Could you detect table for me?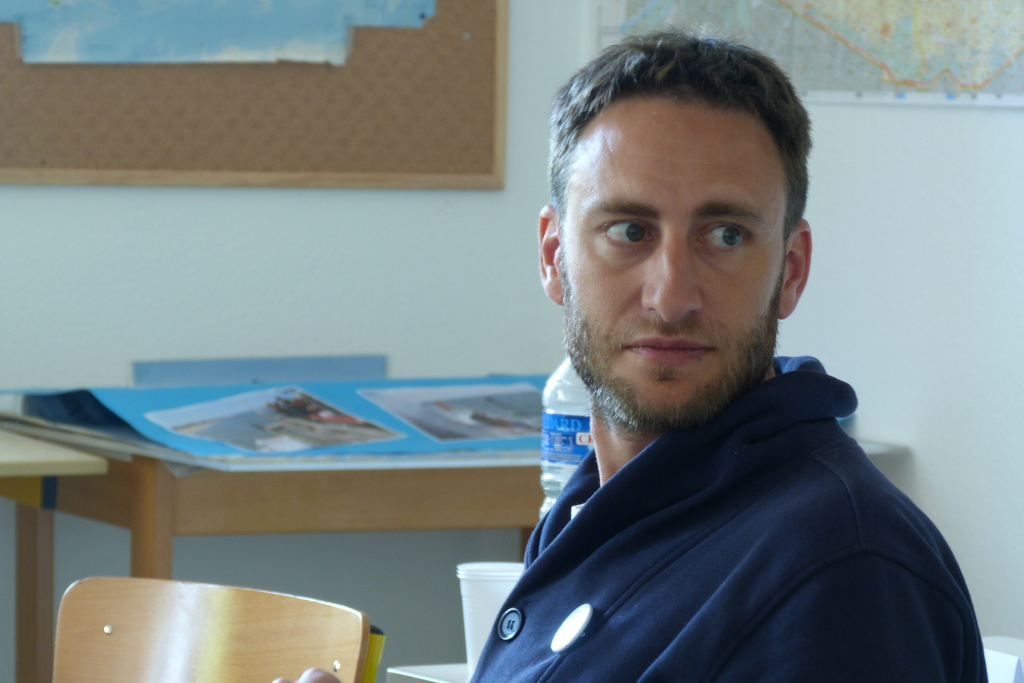
Detection result: {"left": 0, "top": 415, "right": 539, "bottom": 680}.
